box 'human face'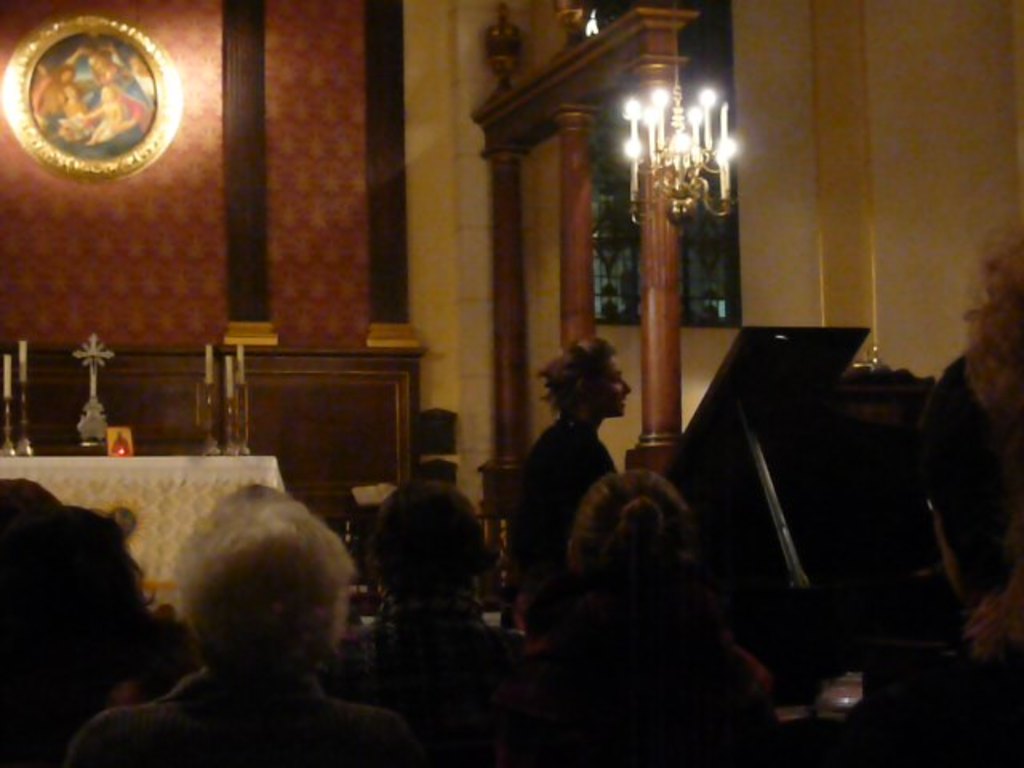
[x1=59, y1=70, x2=72, y2=83]
